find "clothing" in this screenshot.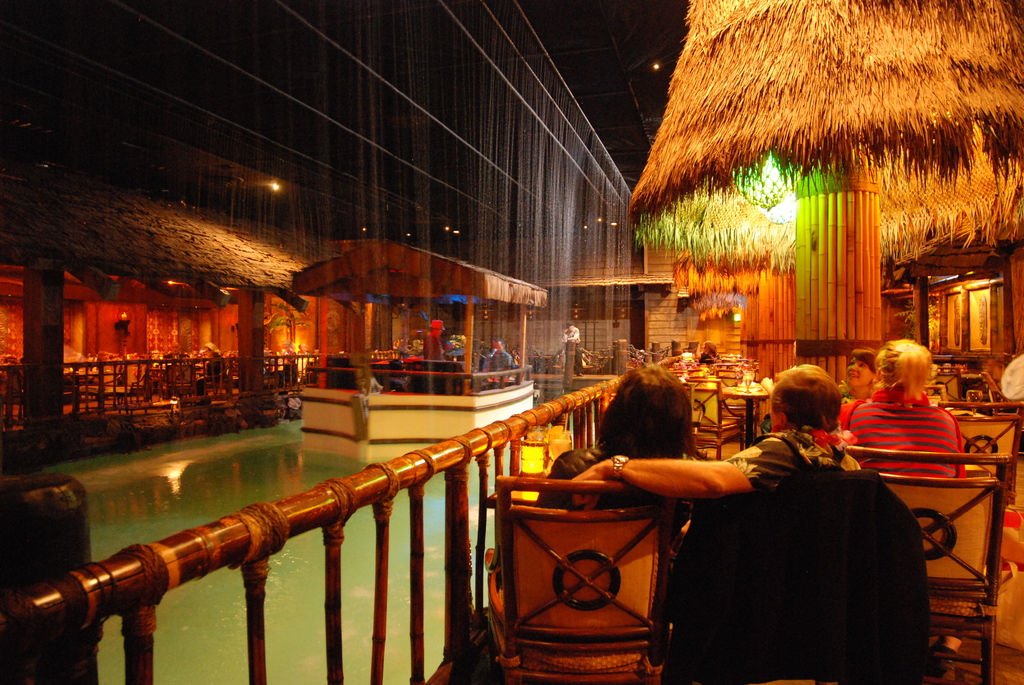
The bounding box for "clothing" is box(278, 349, 296, 382).
